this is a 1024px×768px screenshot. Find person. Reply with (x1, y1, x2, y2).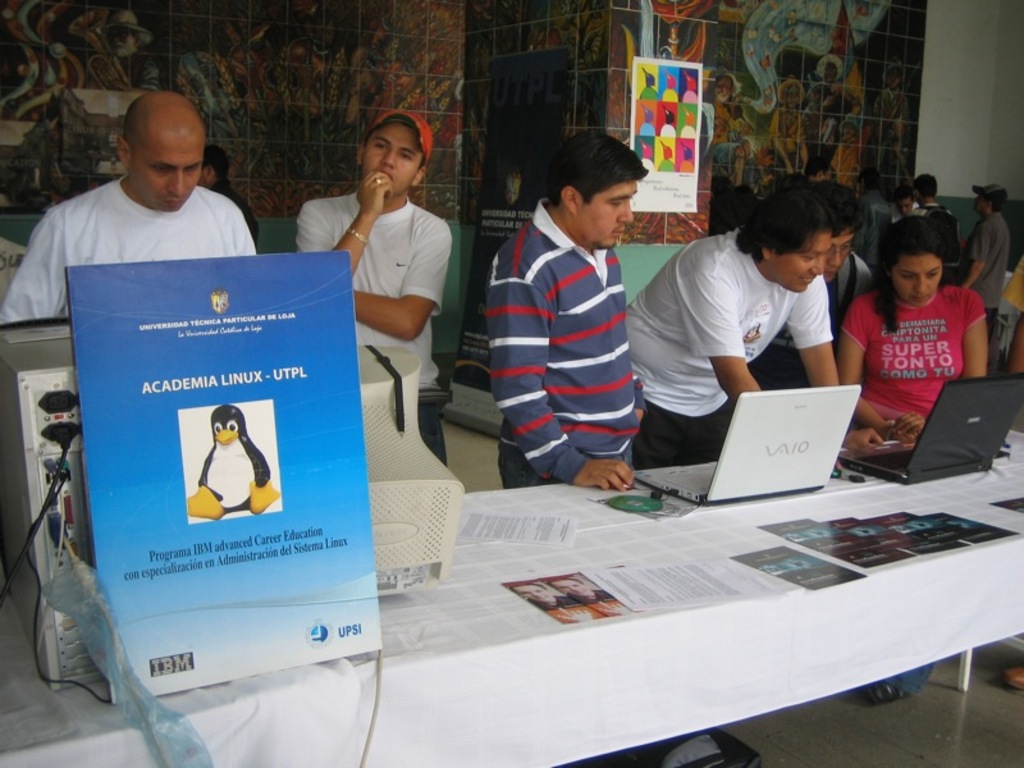
(991, 259, 1023, 687).
